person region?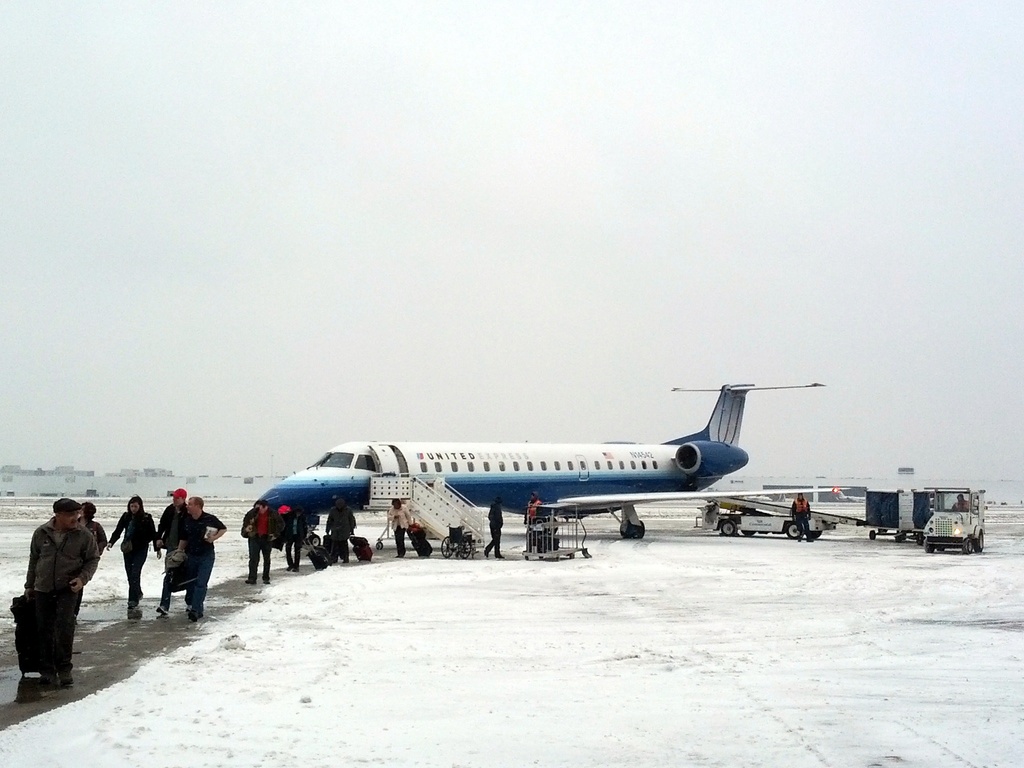
locate(326, 497, 359, 564)
